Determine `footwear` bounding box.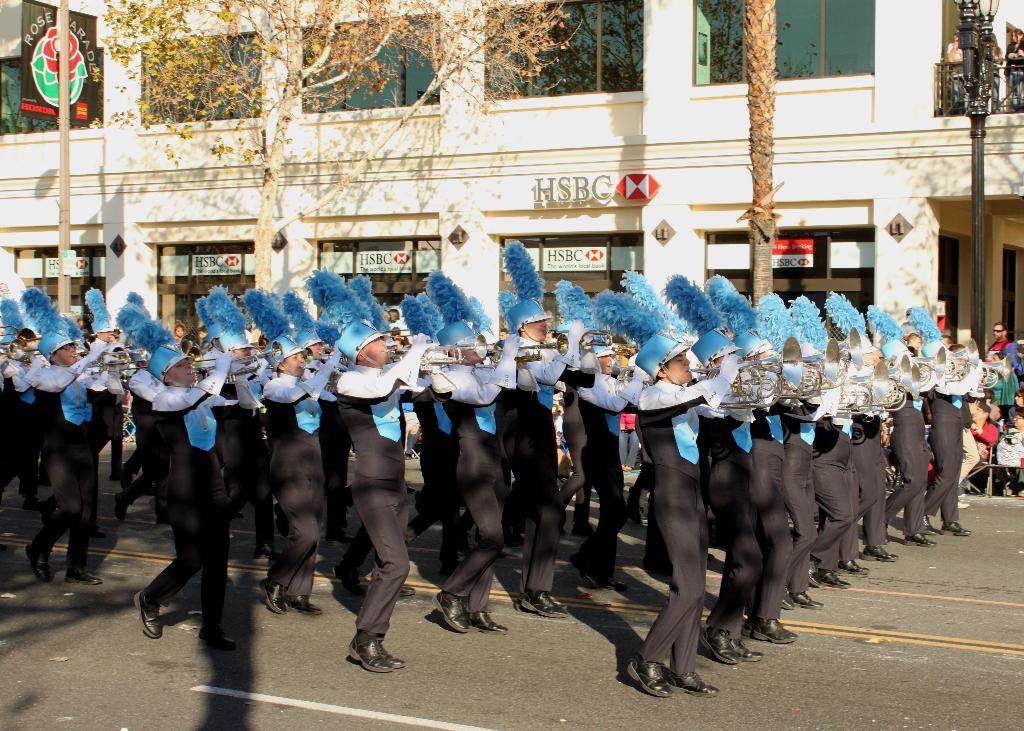
Determined: select_region(205, 633, 234, 646).
